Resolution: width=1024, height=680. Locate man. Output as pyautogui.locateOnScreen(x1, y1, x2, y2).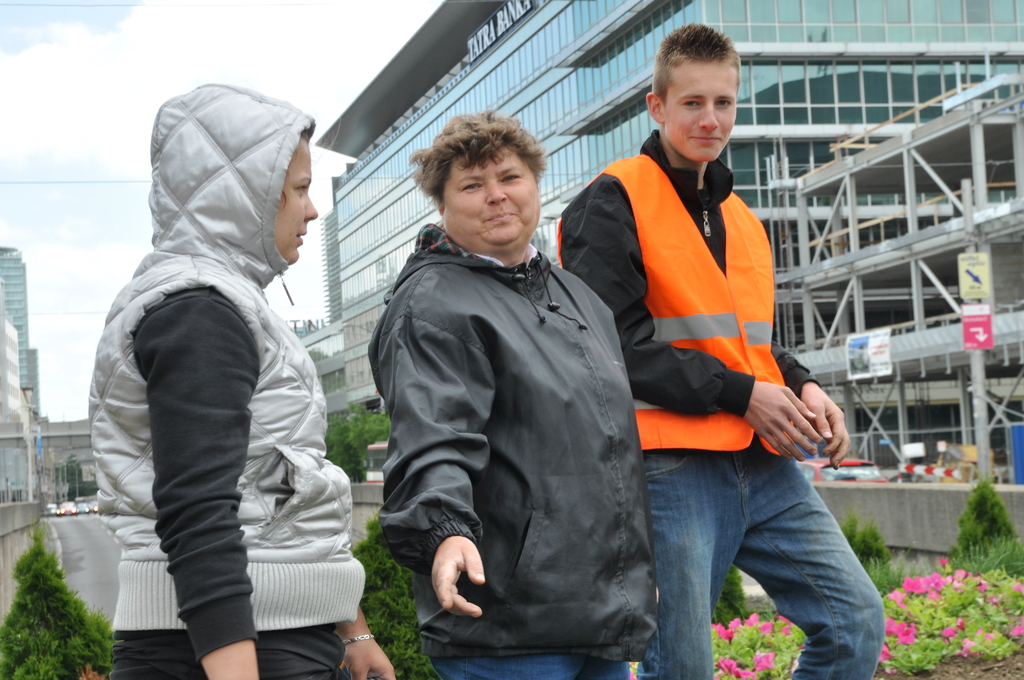
pyautogui.locateOnScreen(540, 53, 862, 672).
